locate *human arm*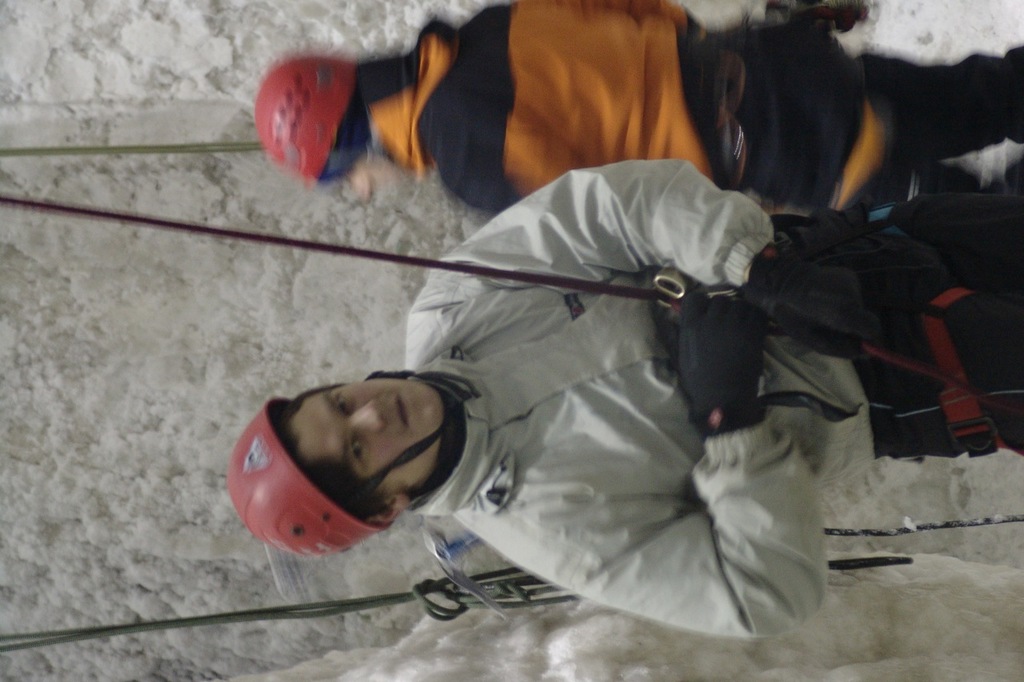
555:292:829:638
